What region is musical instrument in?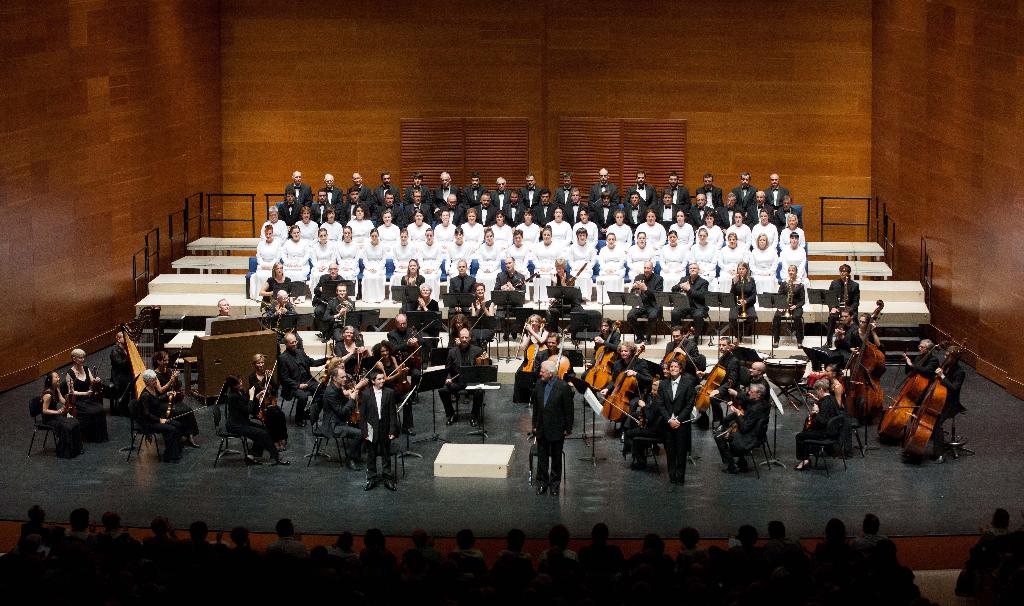
select_region(594, 338, 649, 429).
